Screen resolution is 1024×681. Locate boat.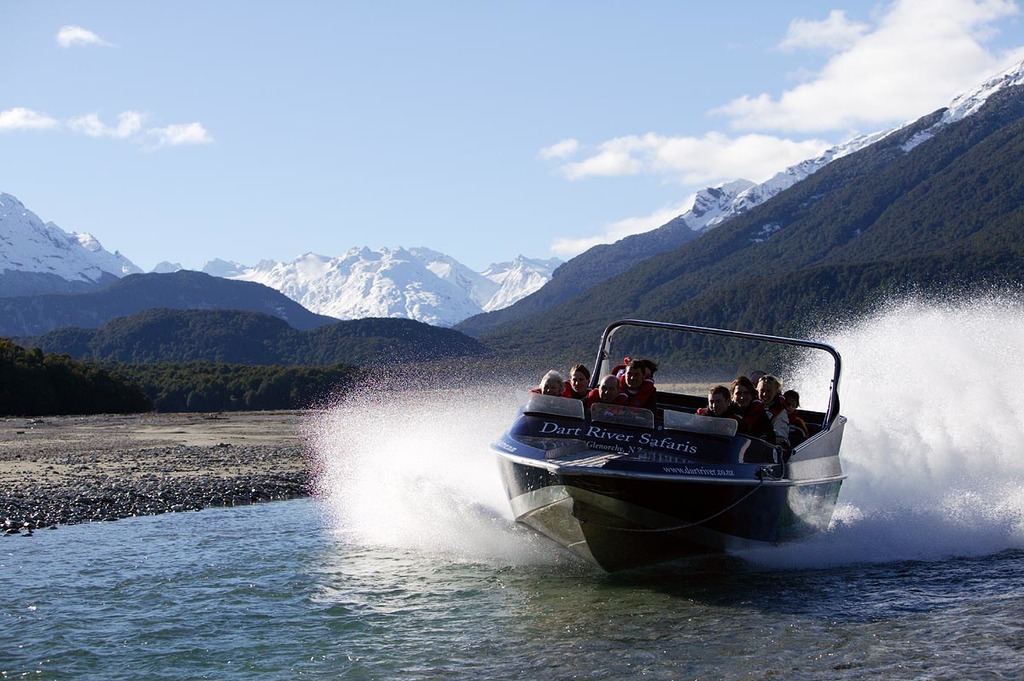
[488,320,867,558].
